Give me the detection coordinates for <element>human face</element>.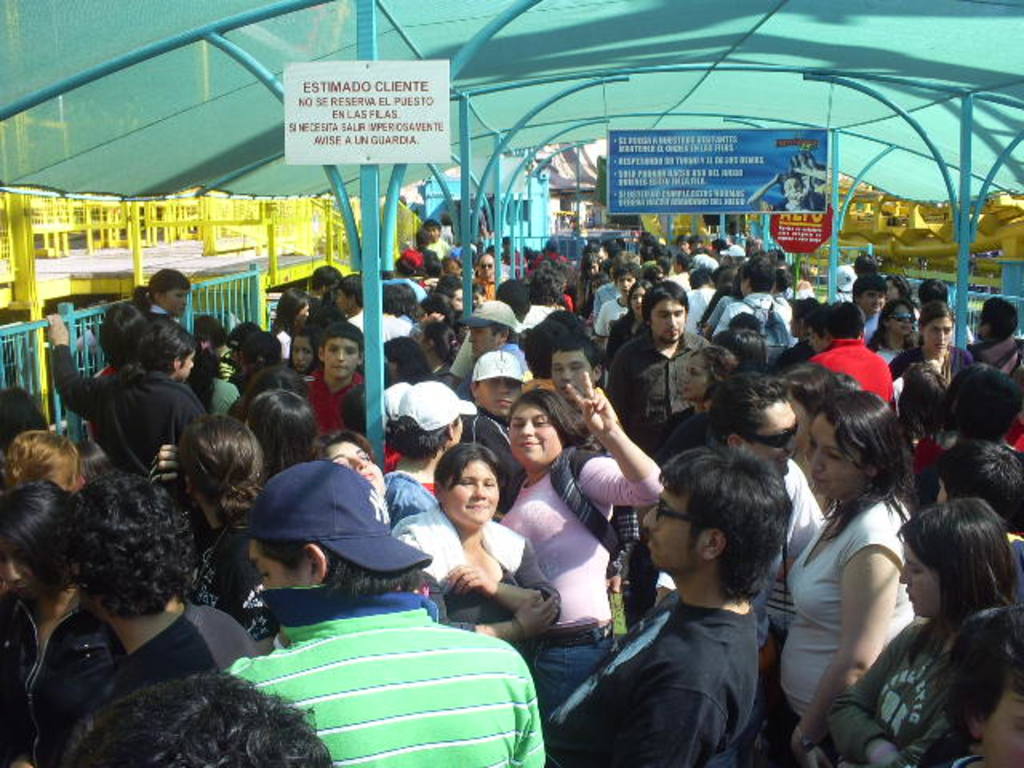
477, 378, 517, 414.
